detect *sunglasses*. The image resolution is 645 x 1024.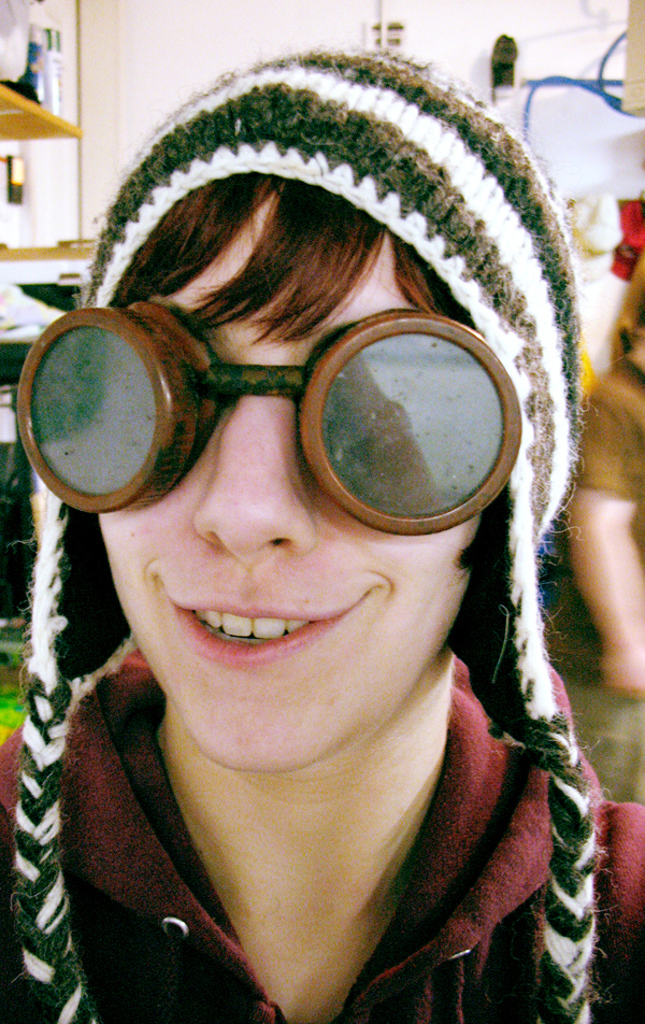
region(11, 302, 519, 534).
